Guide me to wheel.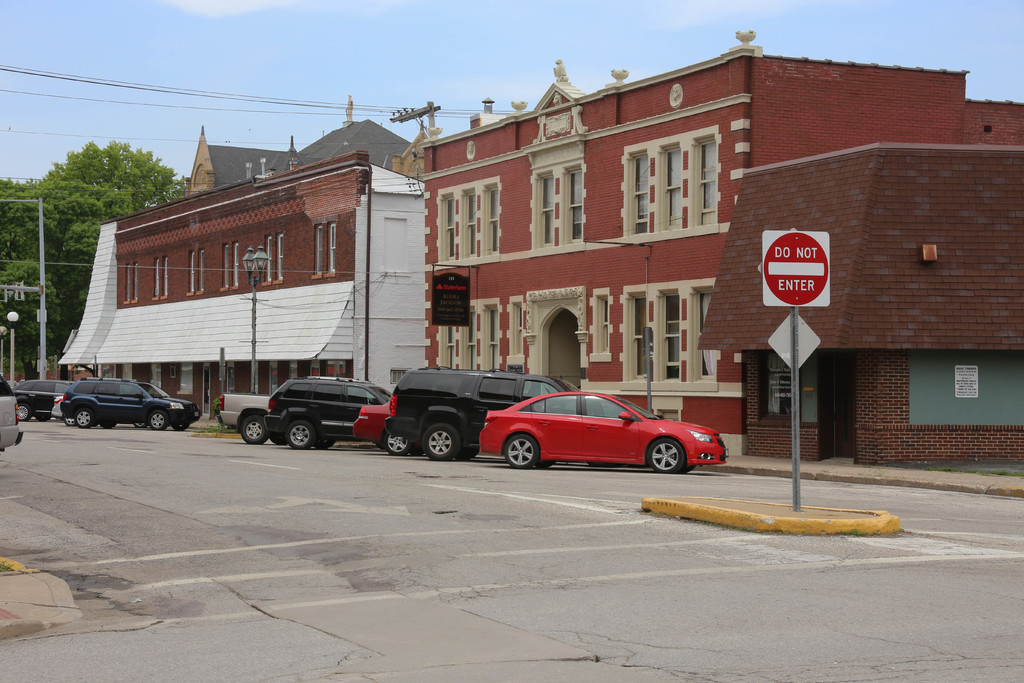
Guidance: <box>137,423,147,429</box>.
